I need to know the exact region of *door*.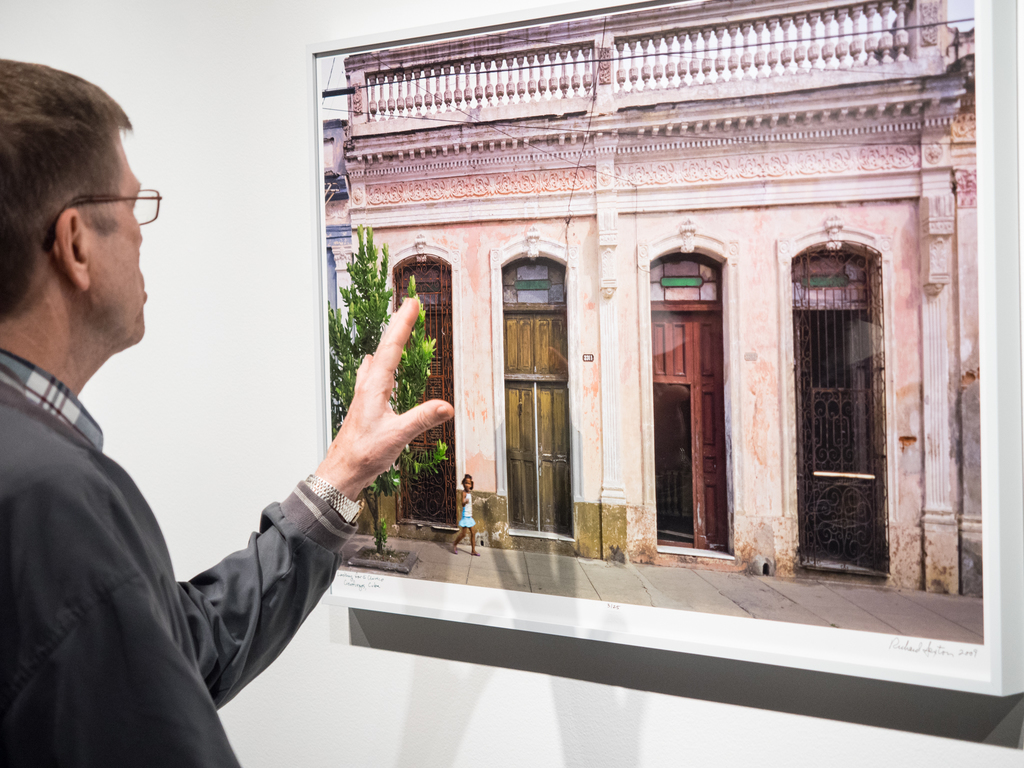
Region: {"x1": 504, "y1": 311, "x2": 572, "y2": 534}.
